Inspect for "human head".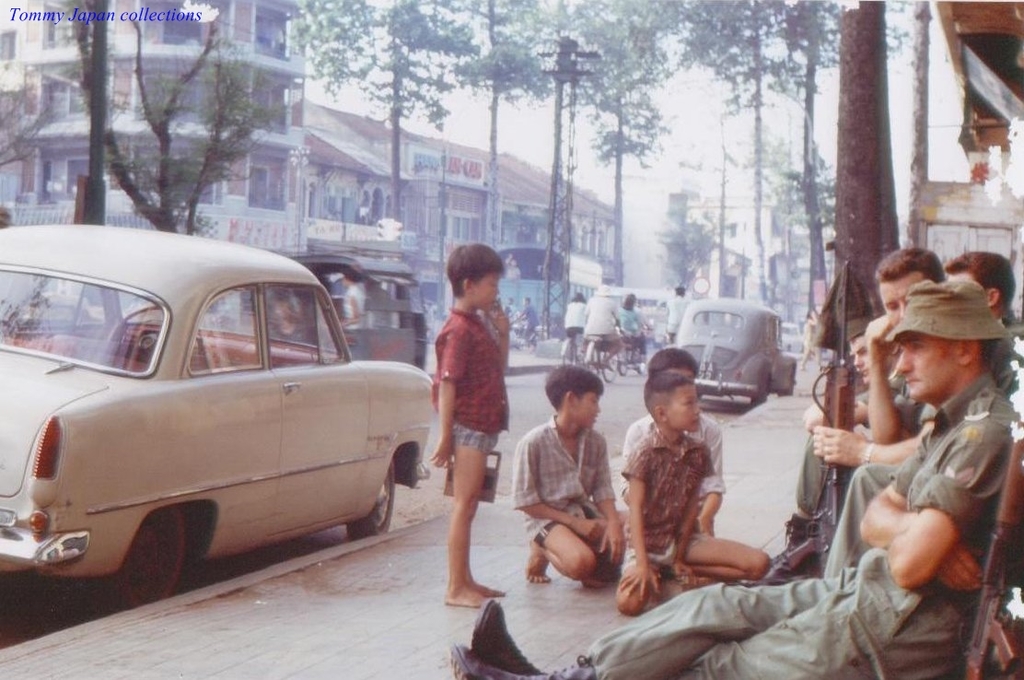
Inspection: <box>446,241,506,311</box>.
